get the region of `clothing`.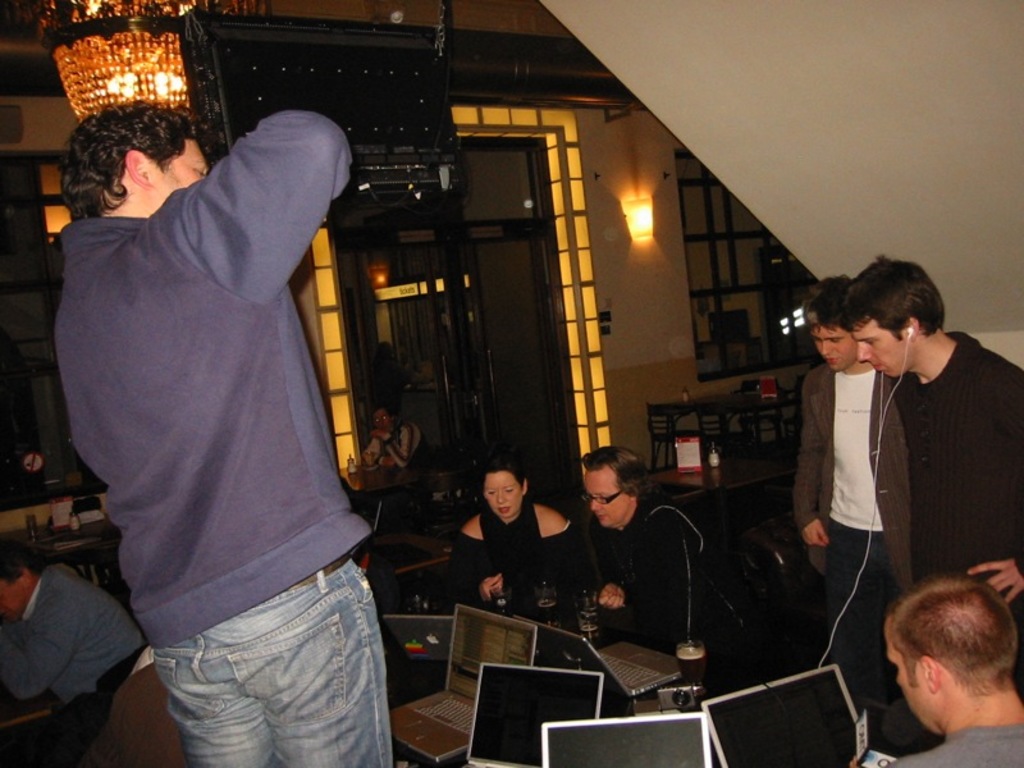
BBox(892, 332, 1023, 695).
